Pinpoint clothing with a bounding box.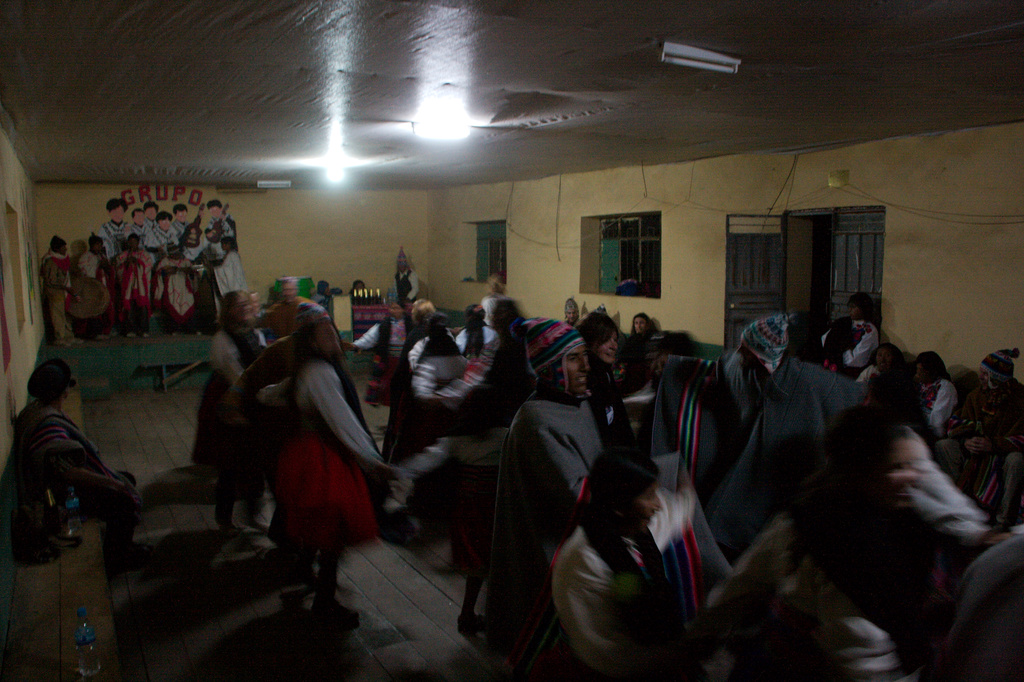
193/247/240/316.
